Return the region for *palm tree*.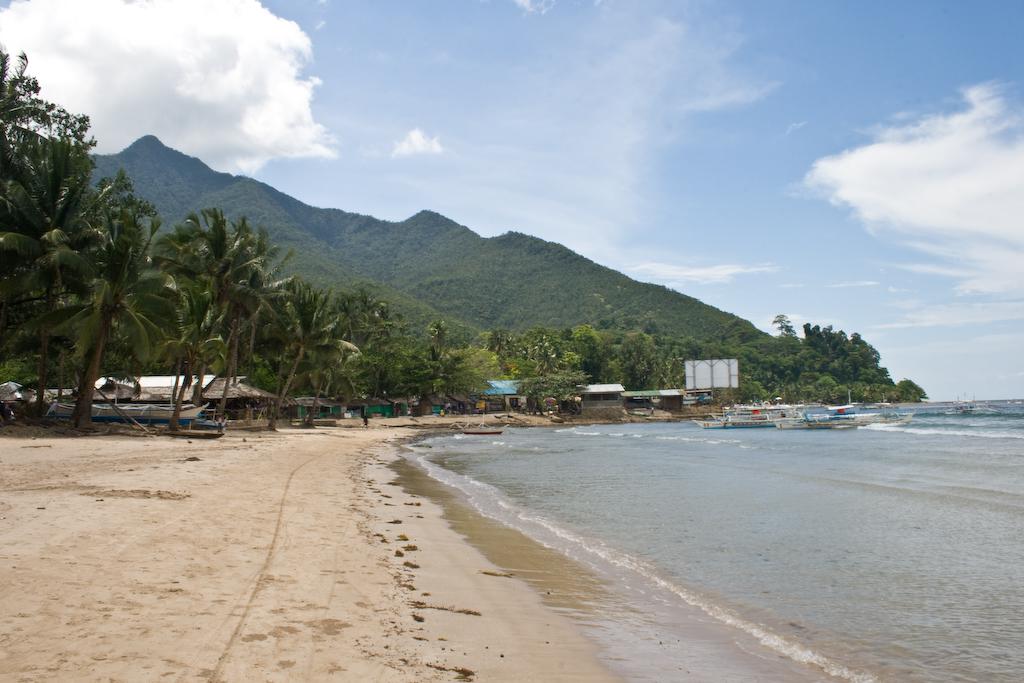
{"x1": 146, "y1": 212, "x2": 266, "y2": 412}.
